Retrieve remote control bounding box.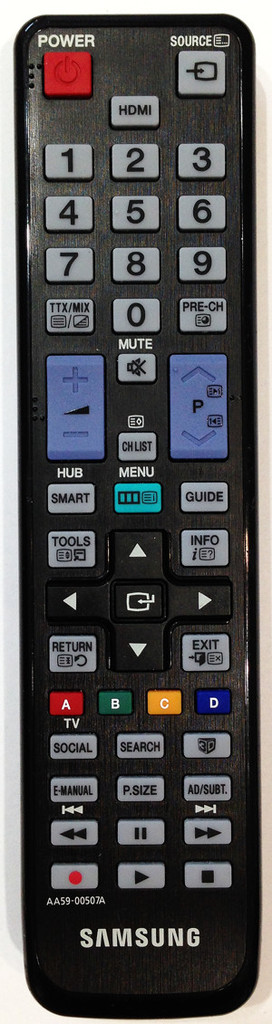
Bounding box: <region>14, 11, 261, 1017</region>.
